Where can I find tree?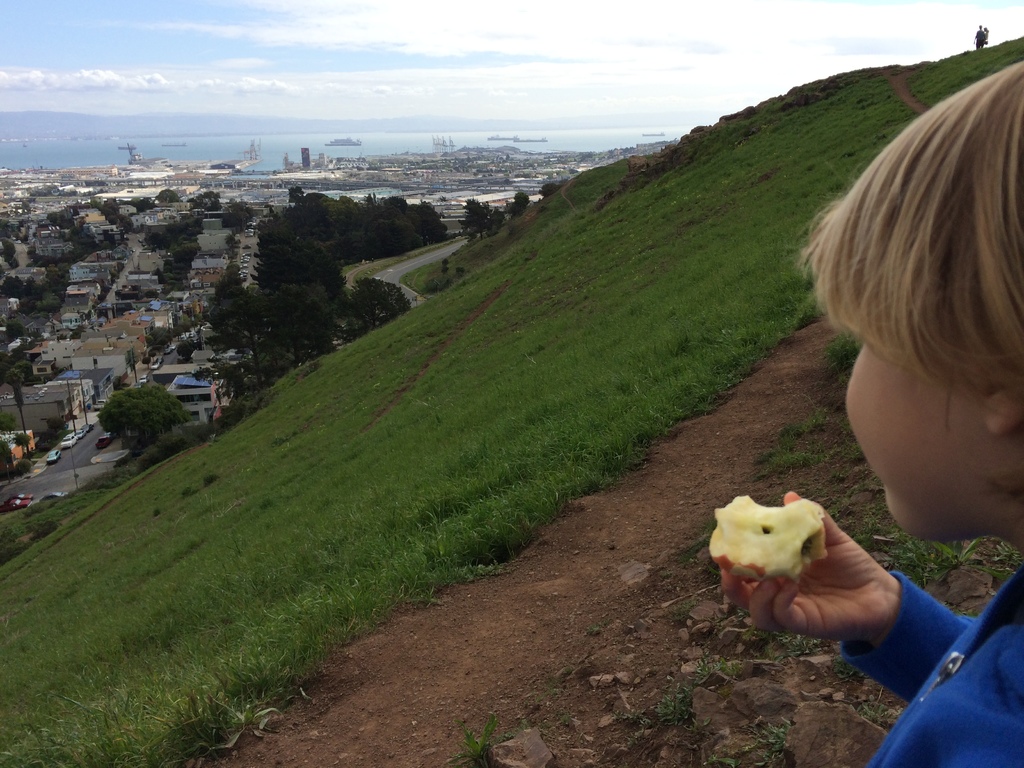
You can find it at [x1=344, y1=281, x2=408, y2=333].
